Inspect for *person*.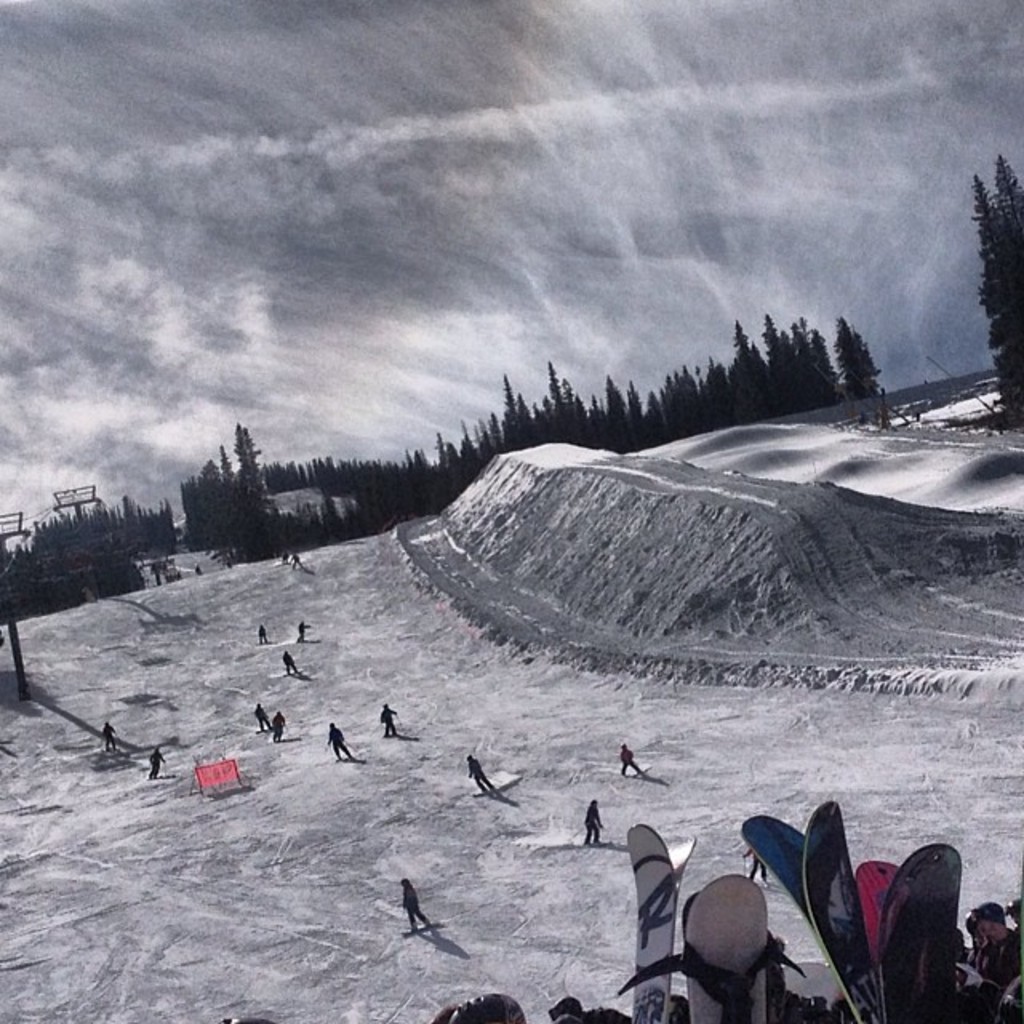
Inspection: bbox=(266, 712, 291, 749).
